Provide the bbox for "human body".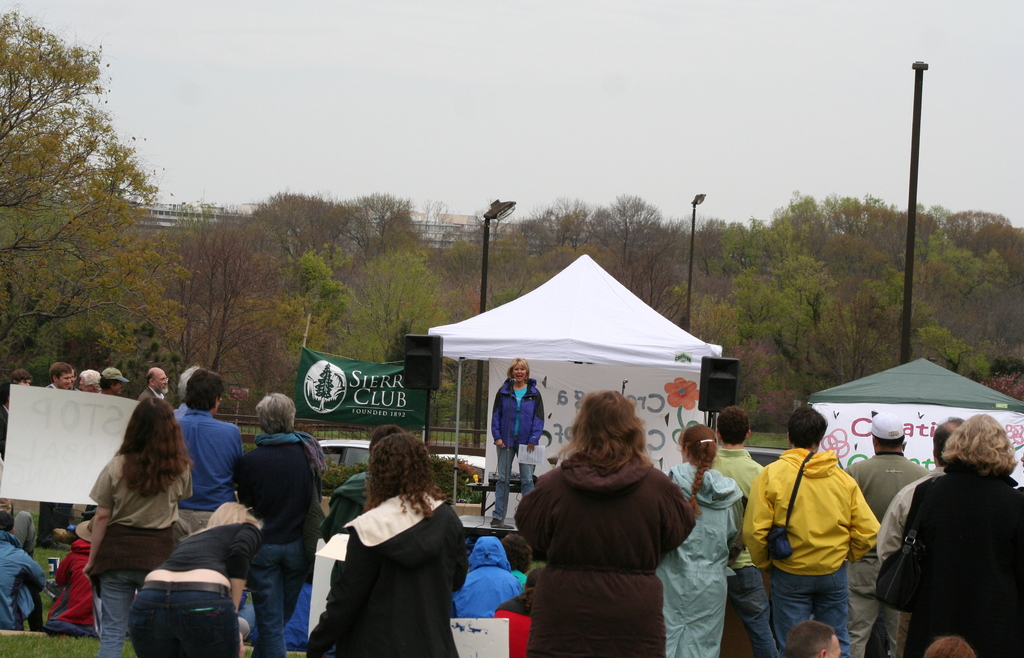
box=[0, 533, 49, 627].
